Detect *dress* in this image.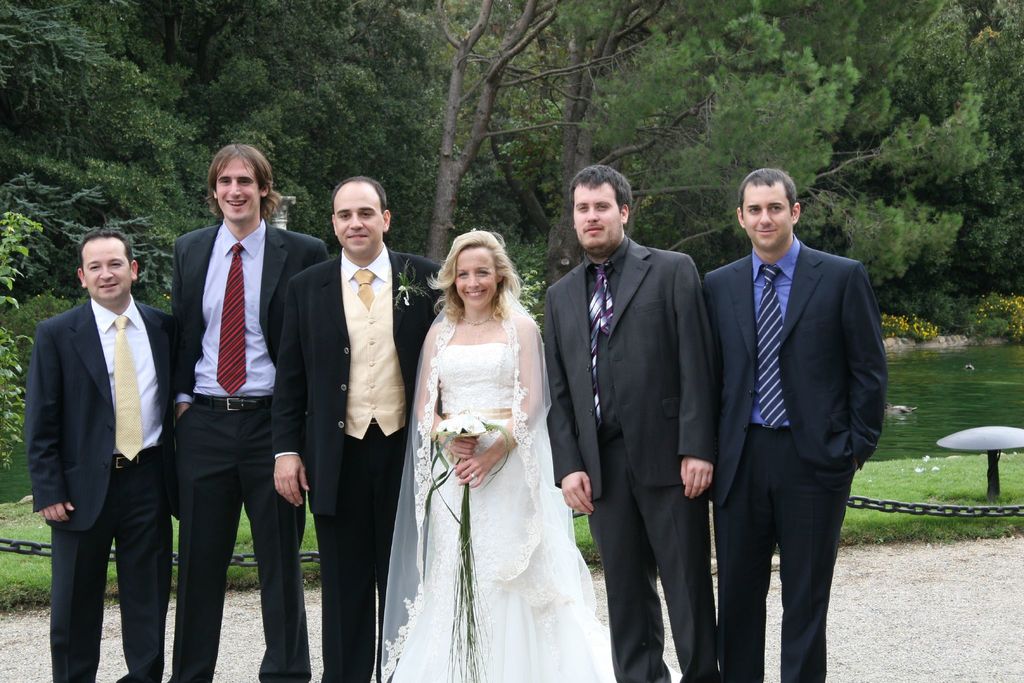
Detection: pyautogui.locateOnScreen(392, 341, 681, 682).
